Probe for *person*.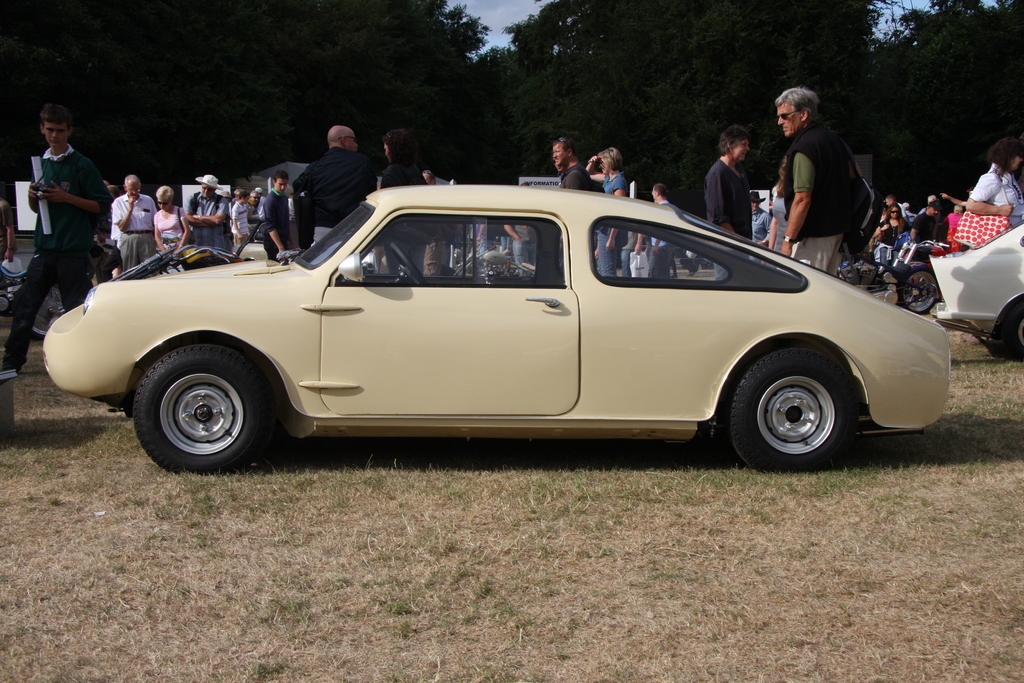
Probe result: x1=231, y1=186, x2=253, y2=247.
